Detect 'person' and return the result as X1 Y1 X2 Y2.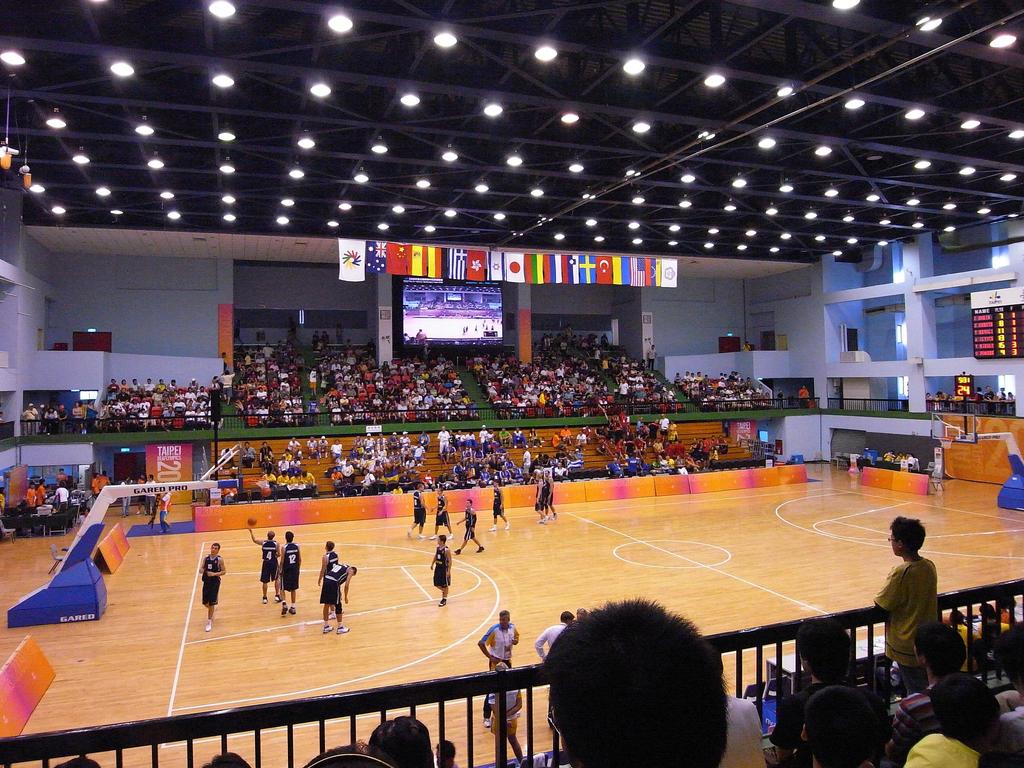
307 737 380 767.
